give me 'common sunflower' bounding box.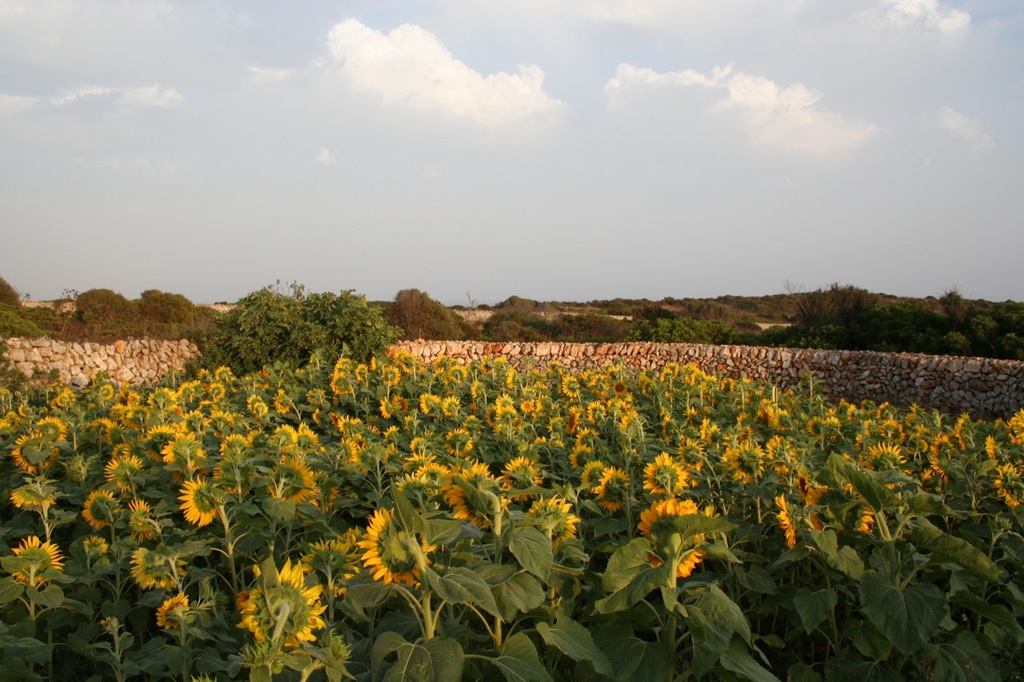
<box>263,461,312,507</box>.
